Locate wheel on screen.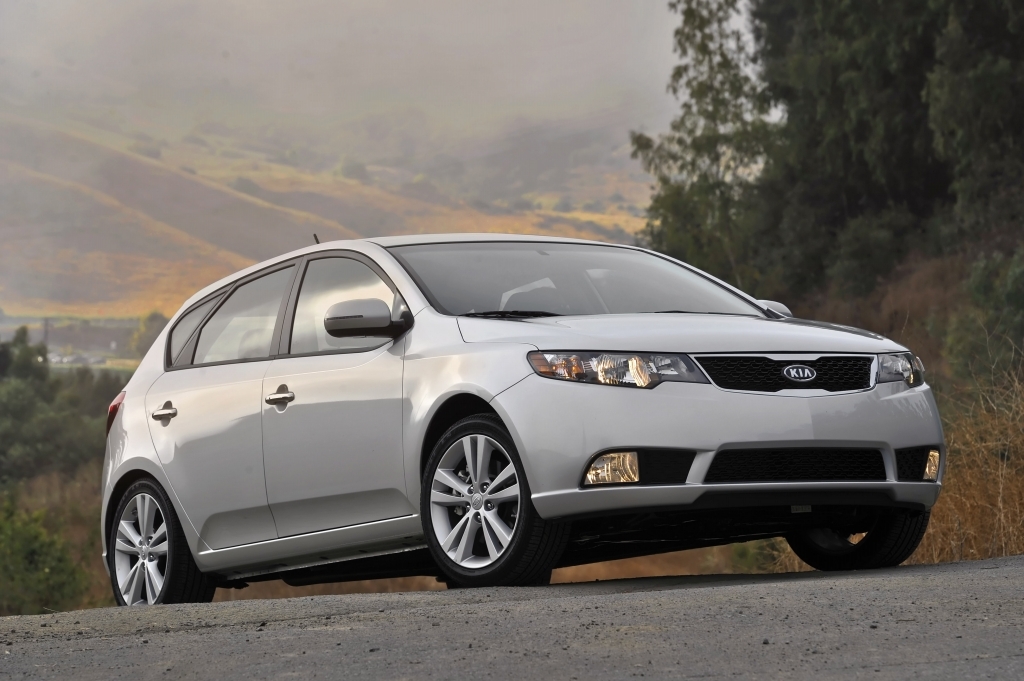
On screen at box(108, 482, 216, 609).
